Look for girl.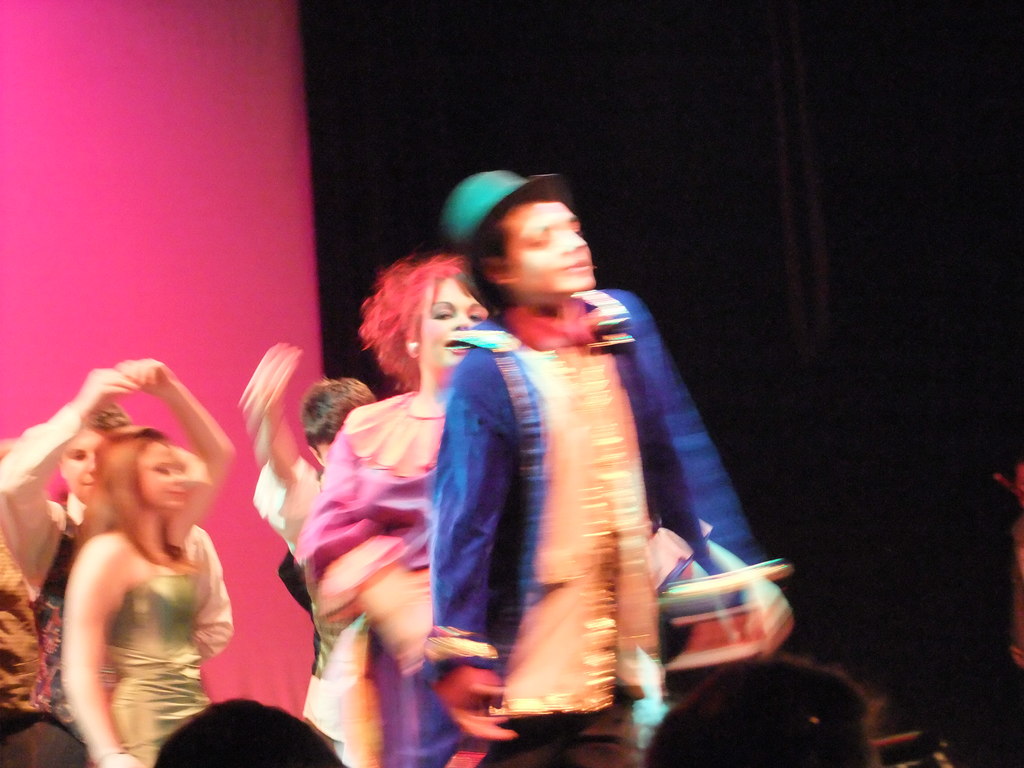
Found: crop(59, 426, 237, 767).
